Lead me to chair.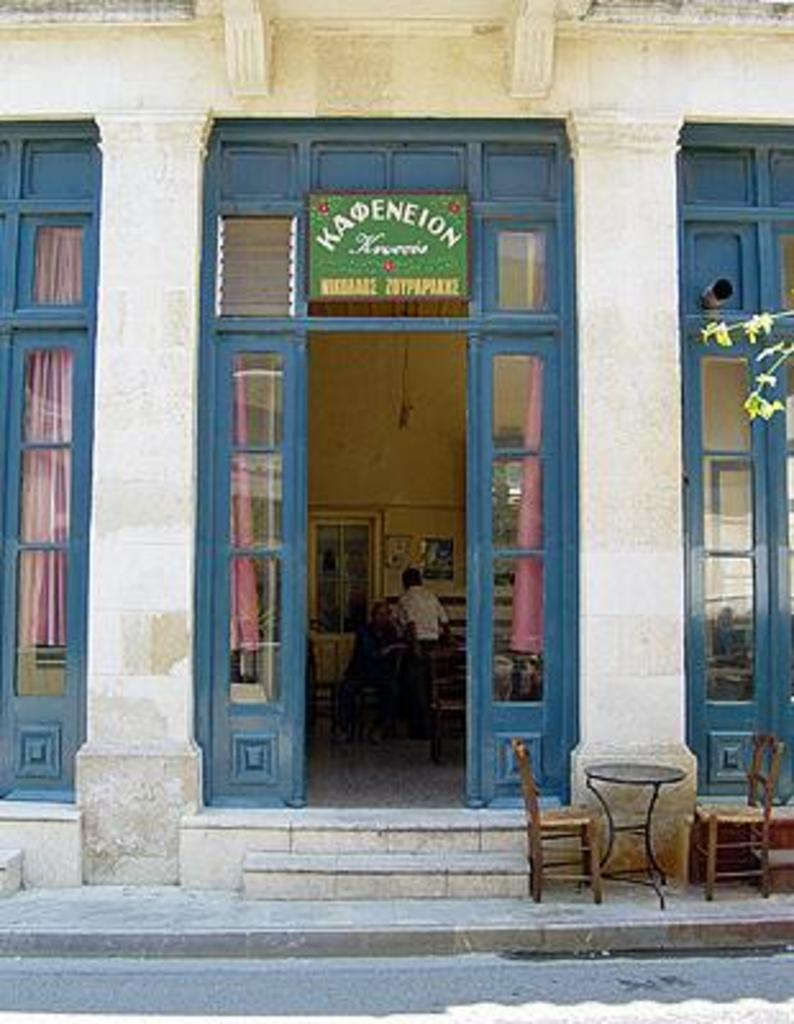
Lead to 694, 735, 791, 904.
